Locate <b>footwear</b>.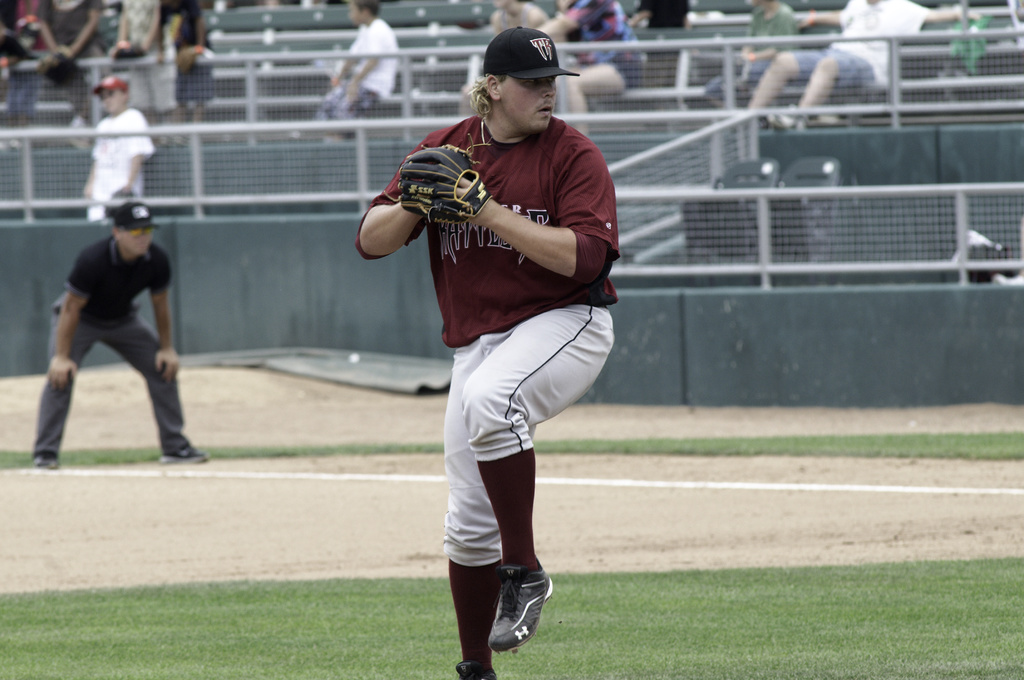
Bounding box: region(457, 661, 493, 679).
